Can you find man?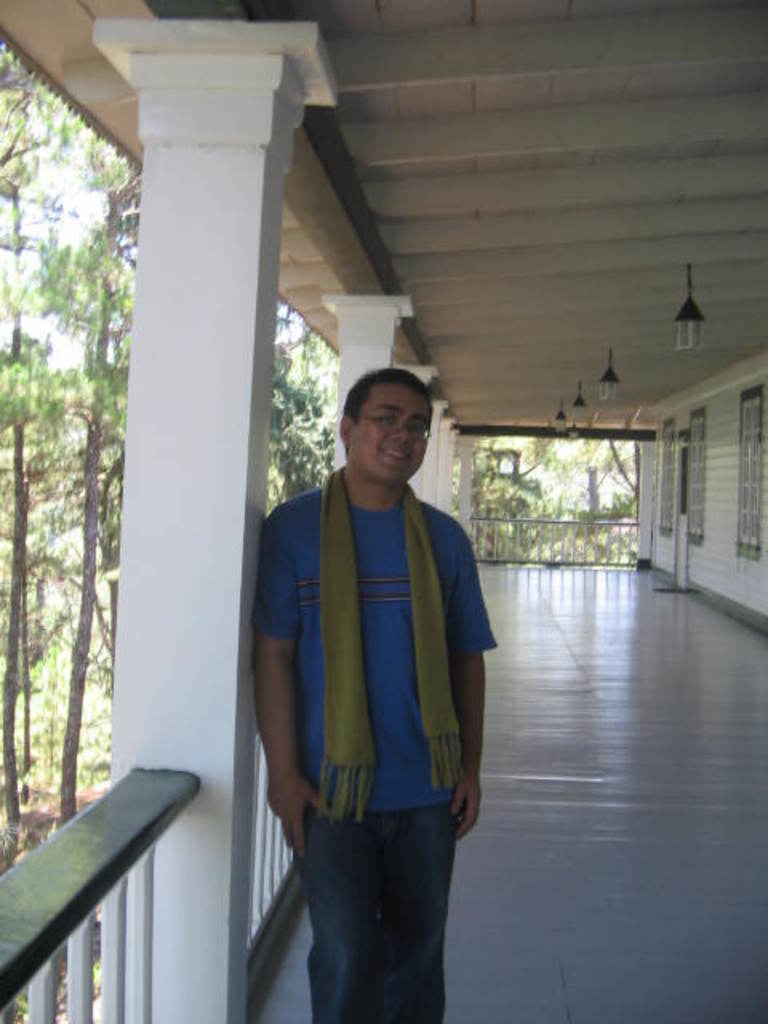
Yes, bounding box: bbox=(245, 338, 506, 987).
